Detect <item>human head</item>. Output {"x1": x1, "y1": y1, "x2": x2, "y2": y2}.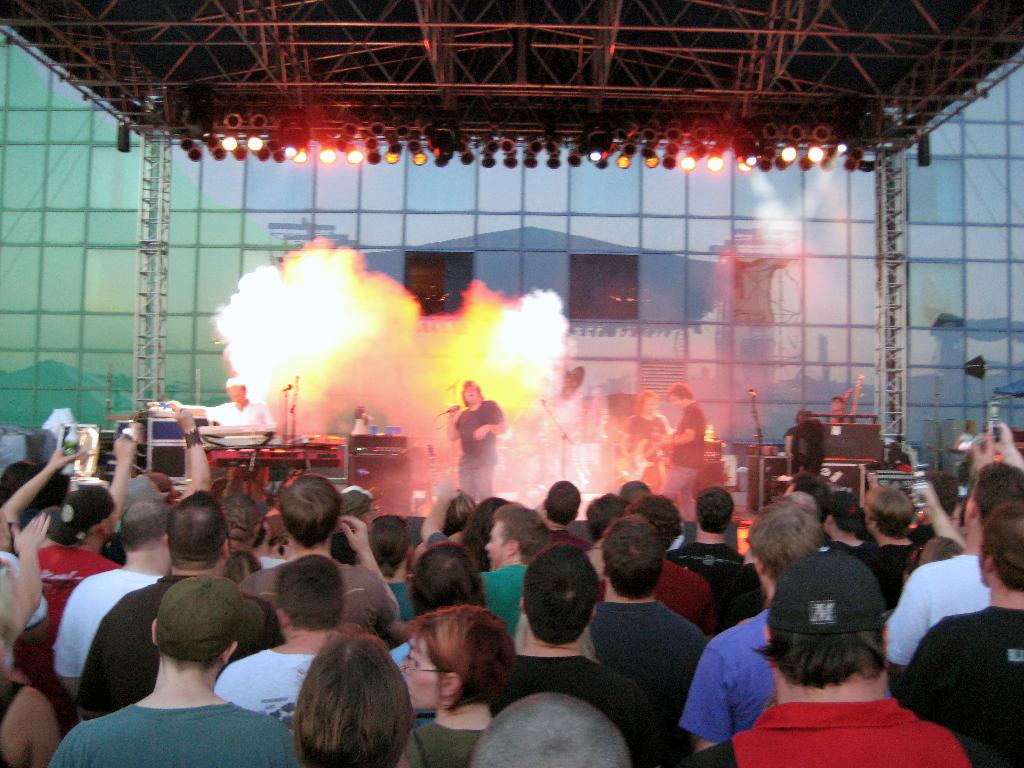
{"x1": 139, "y1": 472, "x2": 173, "y2": 503}.
